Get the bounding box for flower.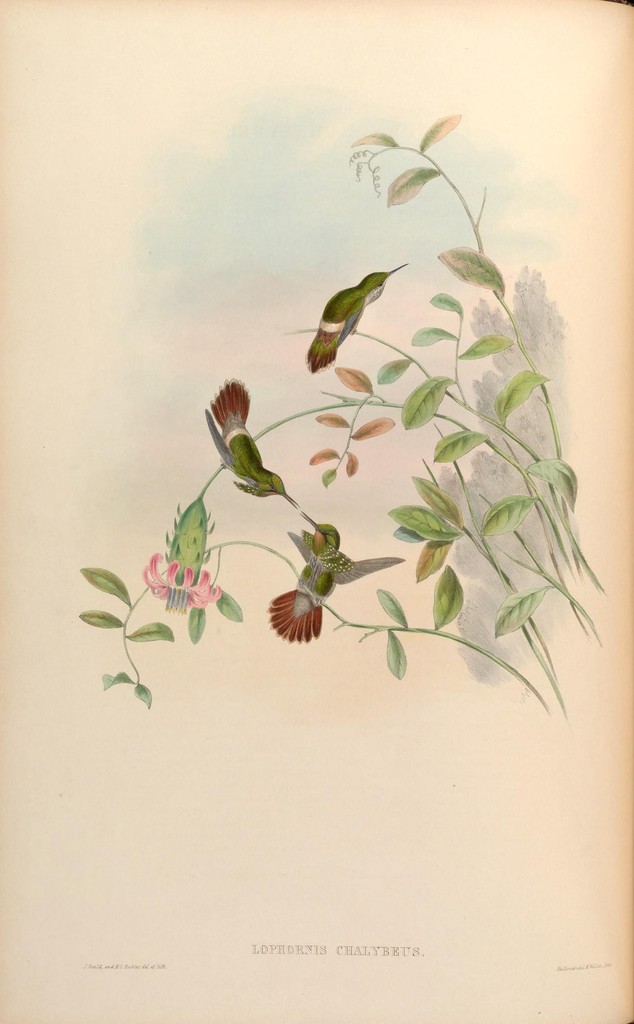
<box>143,501,211,615</box>.
